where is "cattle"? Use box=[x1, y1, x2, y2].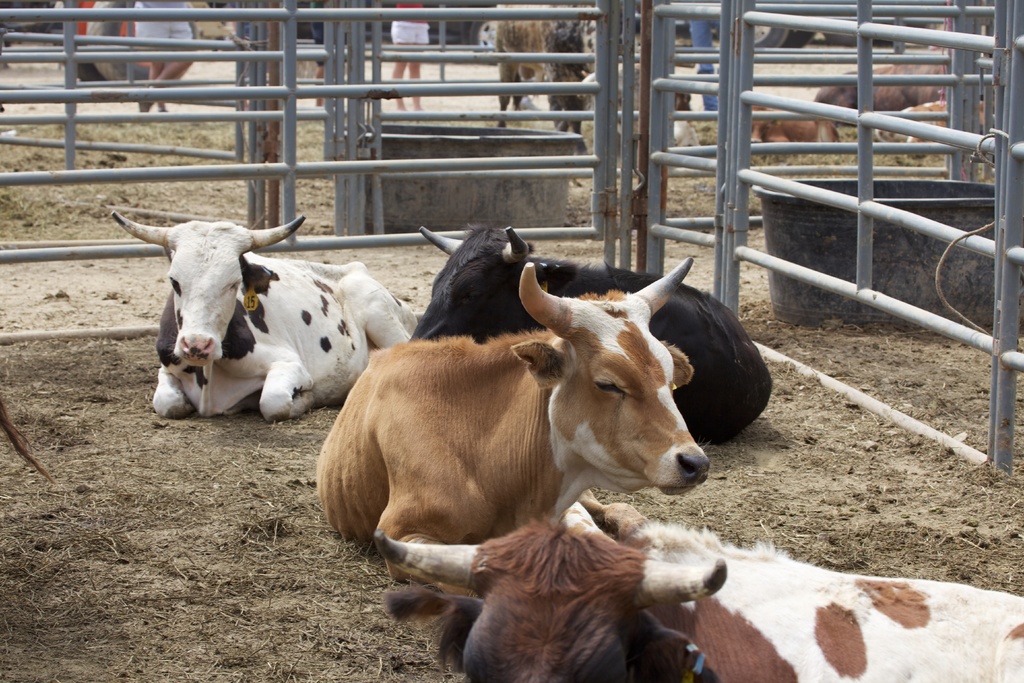
box=[751, 102, 847, 145].
